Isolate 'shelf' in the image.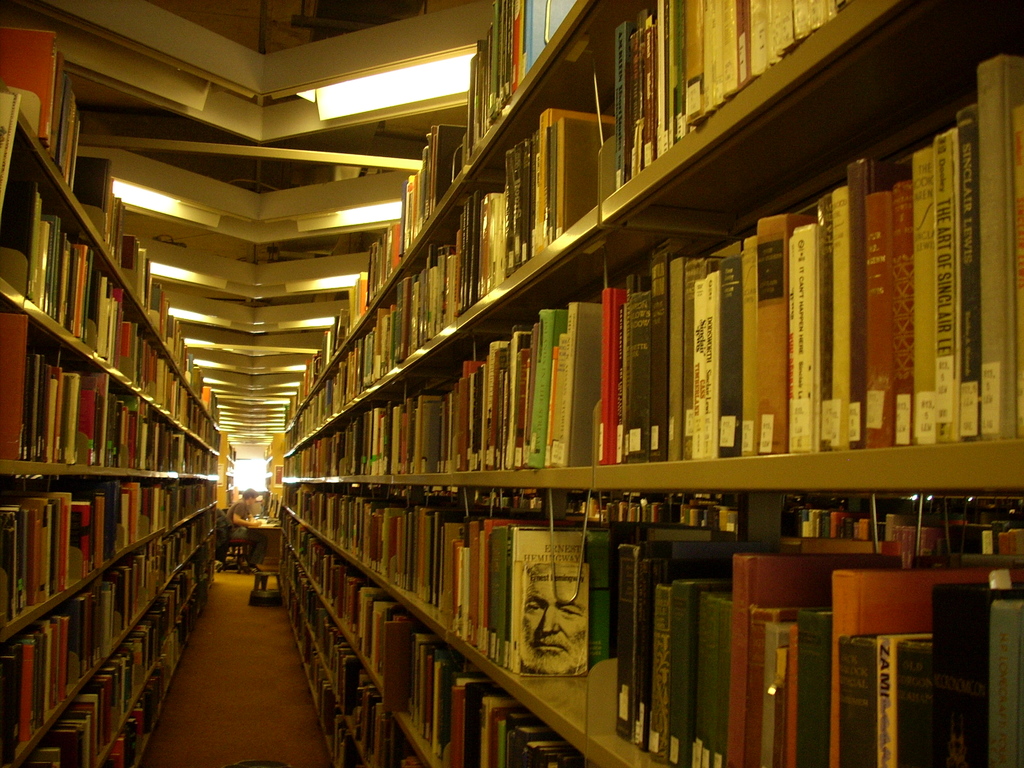
Isolated region: [13,534,220,767].
